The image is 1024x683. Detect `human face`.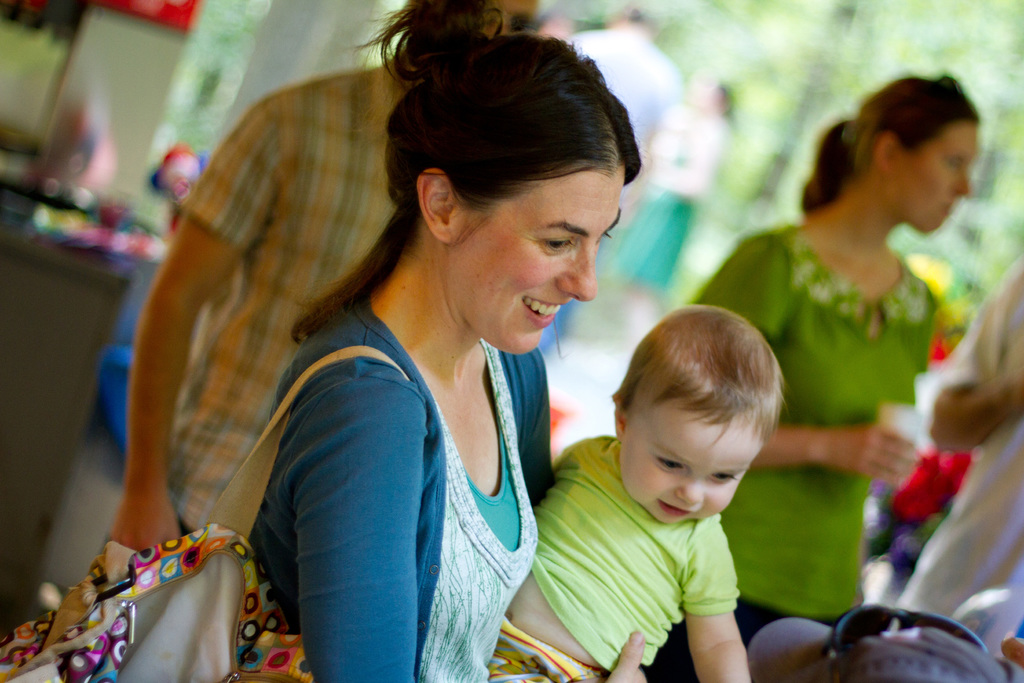
Detection: {"left": 455, "top": 169, "right": 620, "bottom": 356}.
